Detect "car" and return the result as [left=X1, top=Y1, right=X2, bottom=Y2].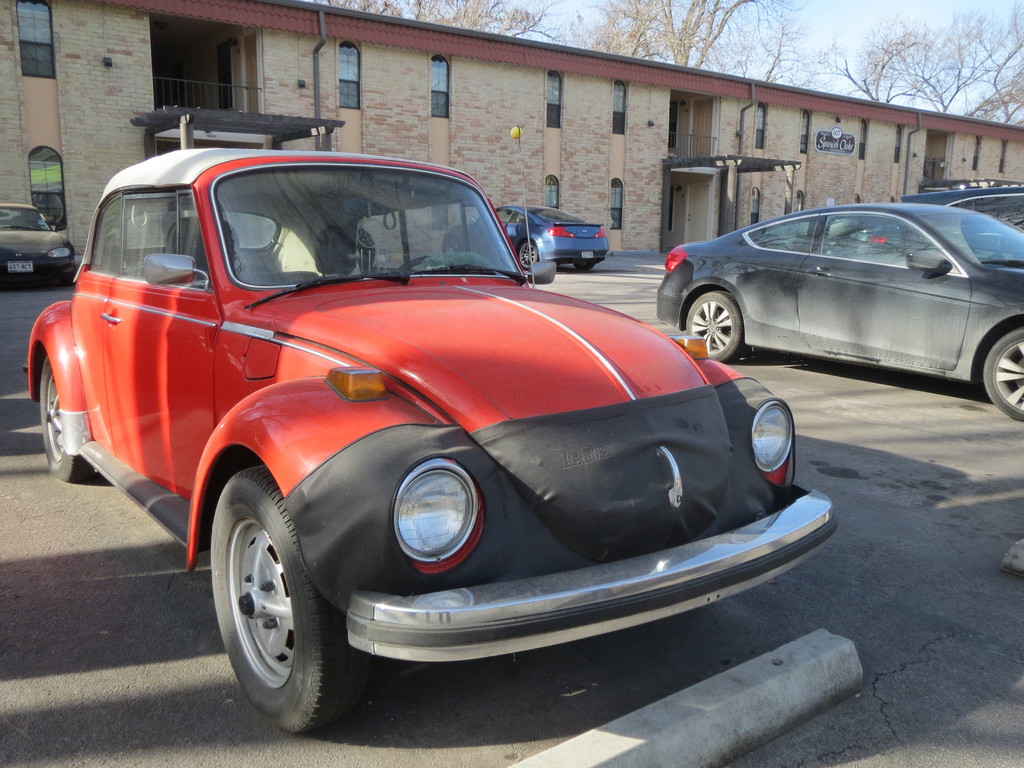
[left=657, top=202, right=1023, bottom=417].
